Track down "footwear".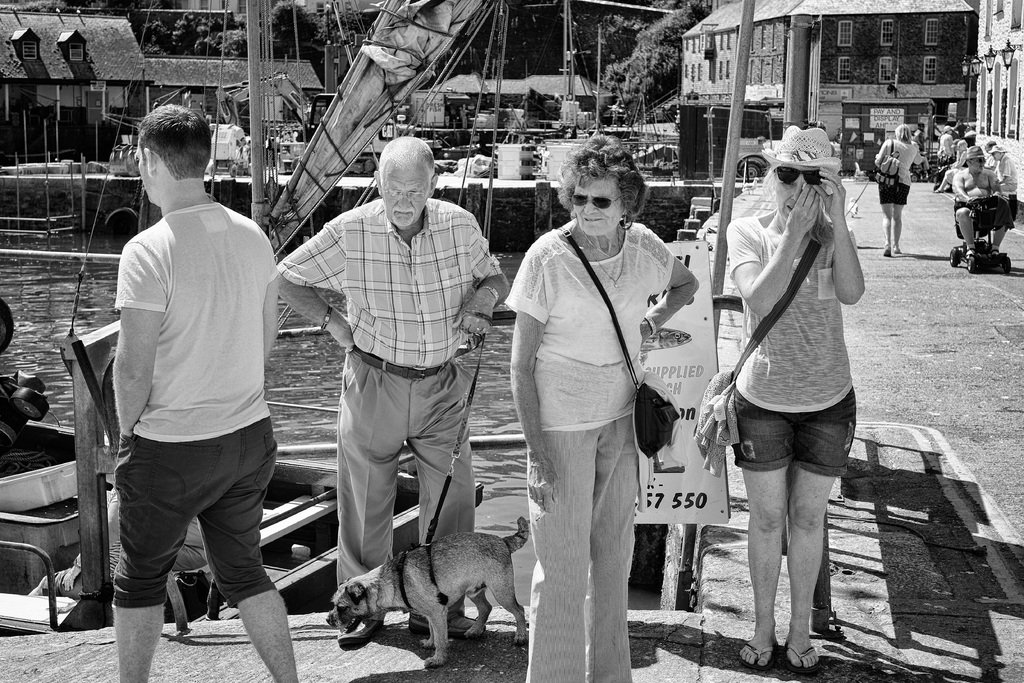
Tracked to [896, 247, 900, 256].
